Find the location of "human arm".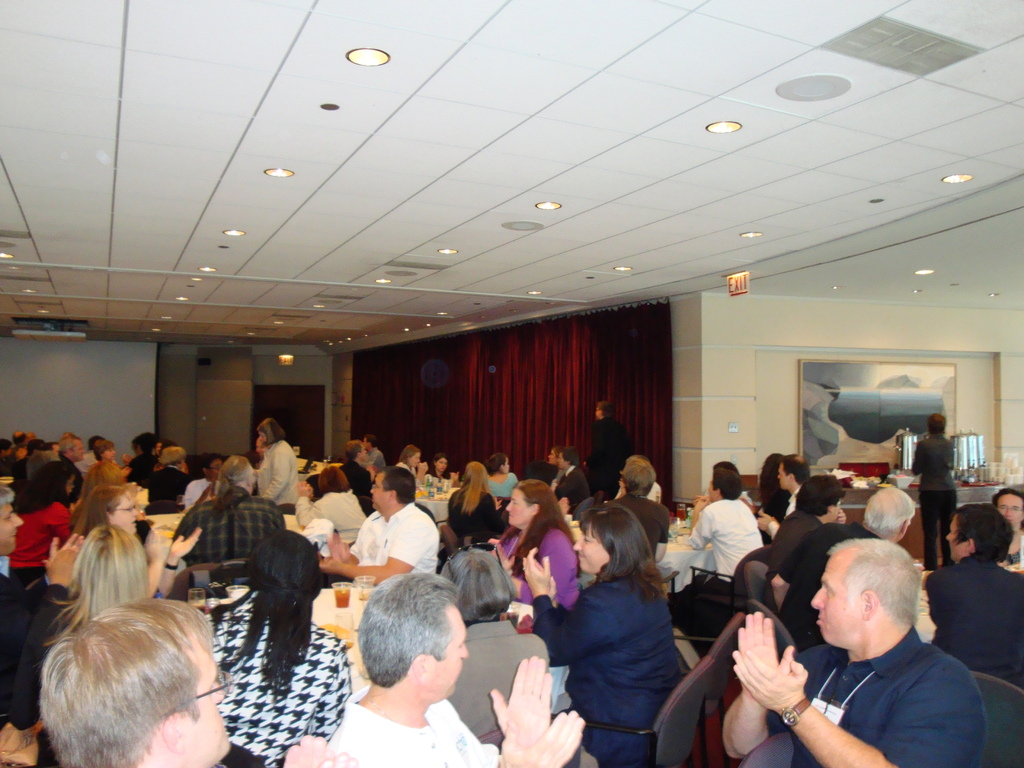
Location: 146, 529, 166, 598.
